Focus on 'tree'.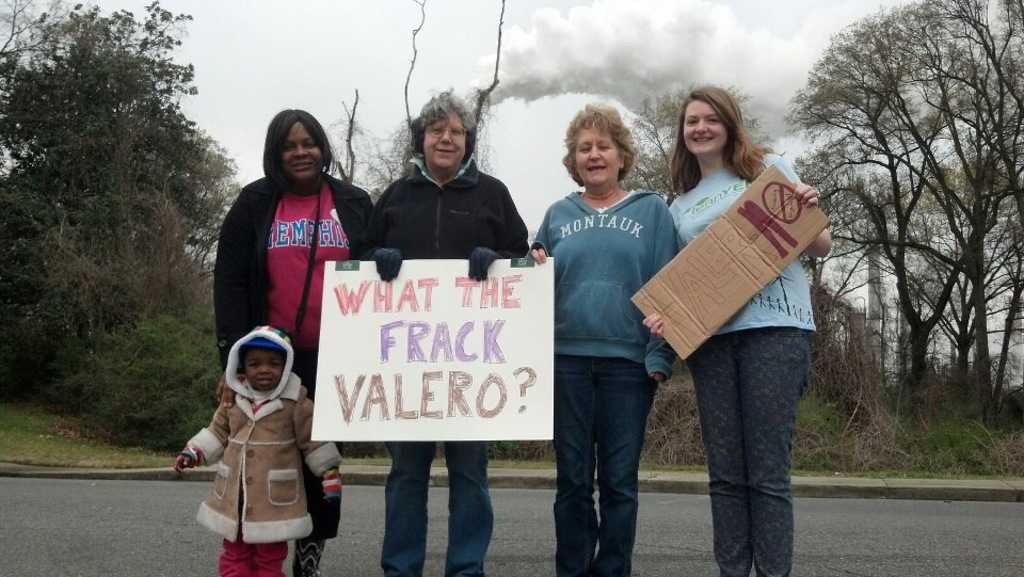
Focused at [327,89,393,210].
